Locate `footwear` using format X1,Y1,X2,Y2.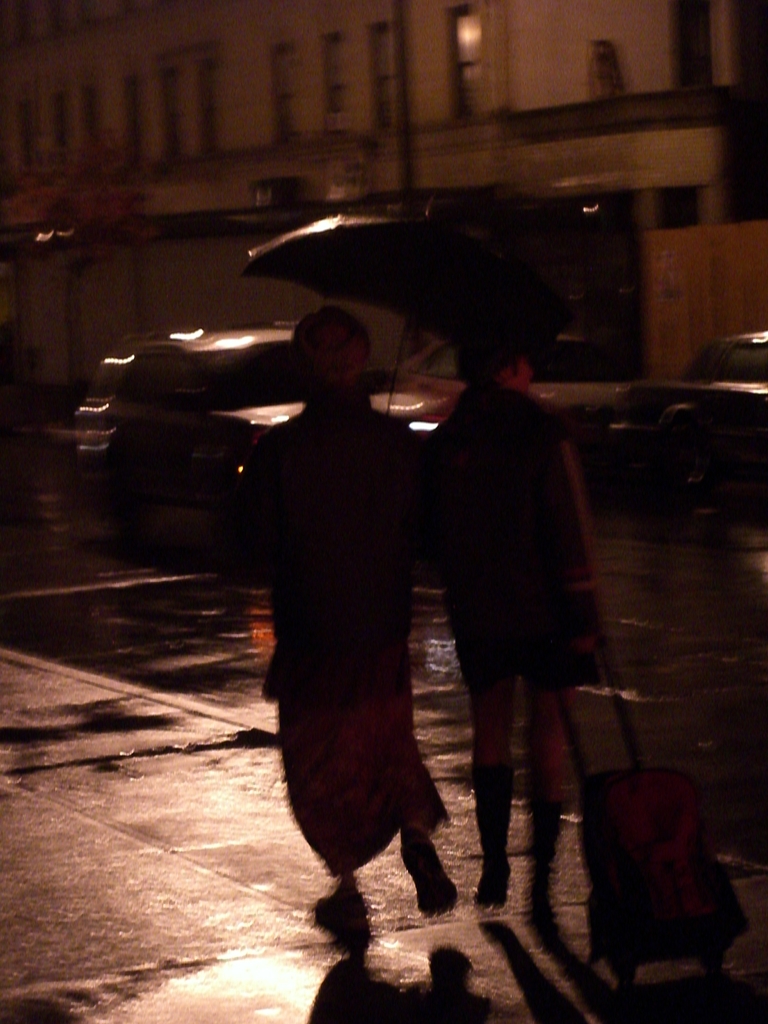
399,833,458,918.
